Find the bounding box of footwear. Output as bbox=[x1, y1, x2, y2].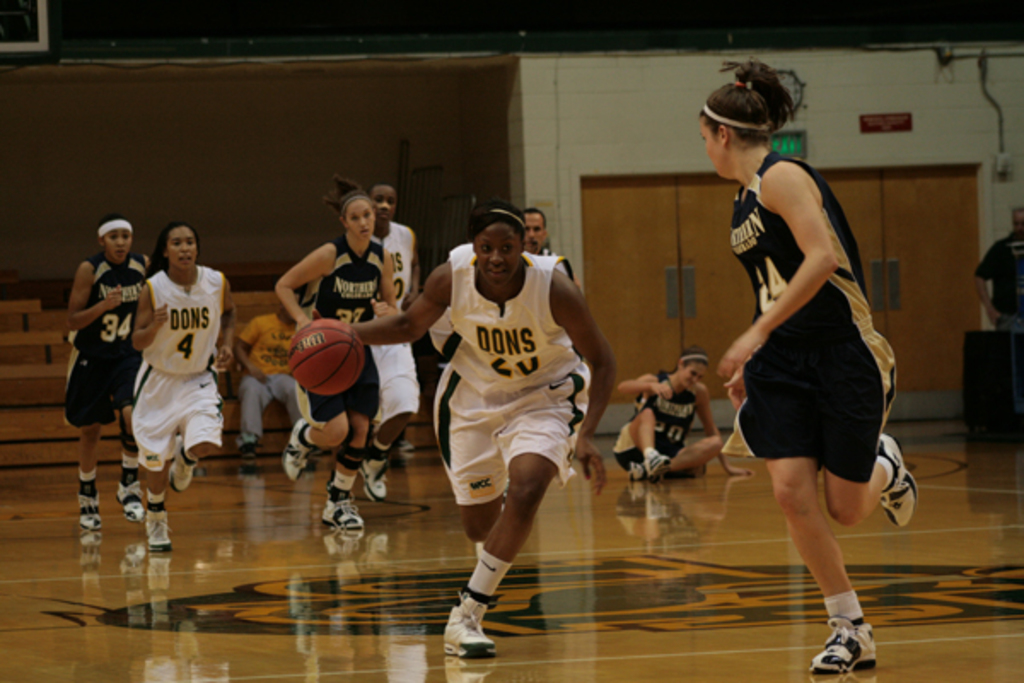
bbox=[440, 594, 515, 657].
